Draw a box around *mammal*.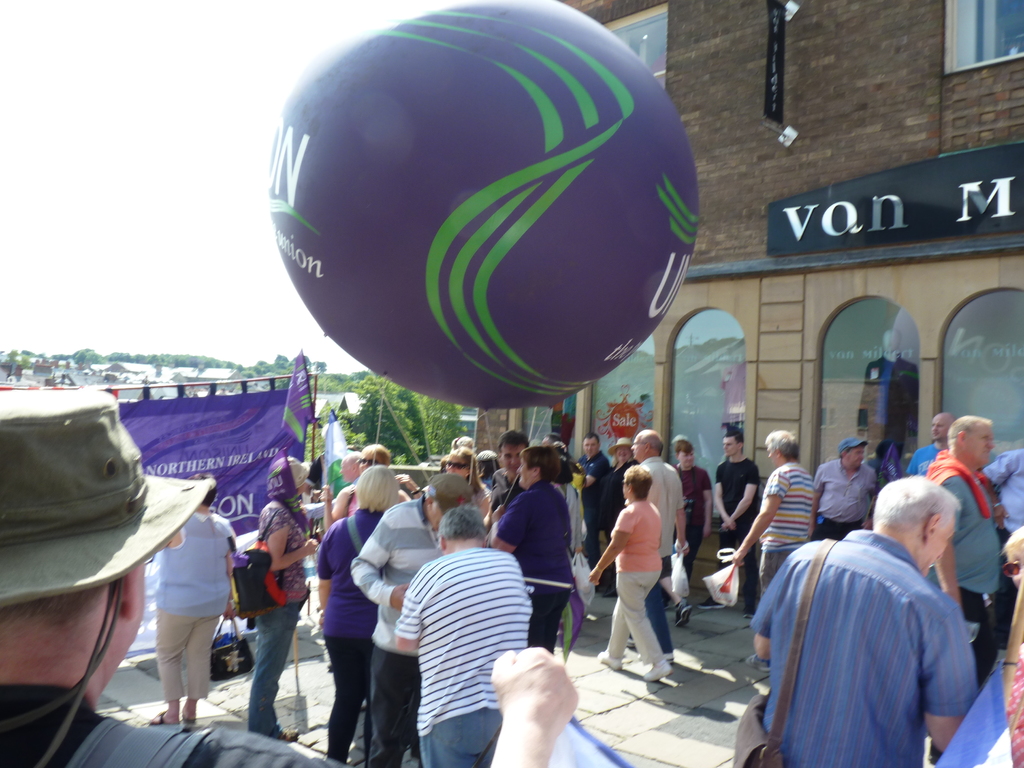
bbox=(245, 455, 318, 744).
